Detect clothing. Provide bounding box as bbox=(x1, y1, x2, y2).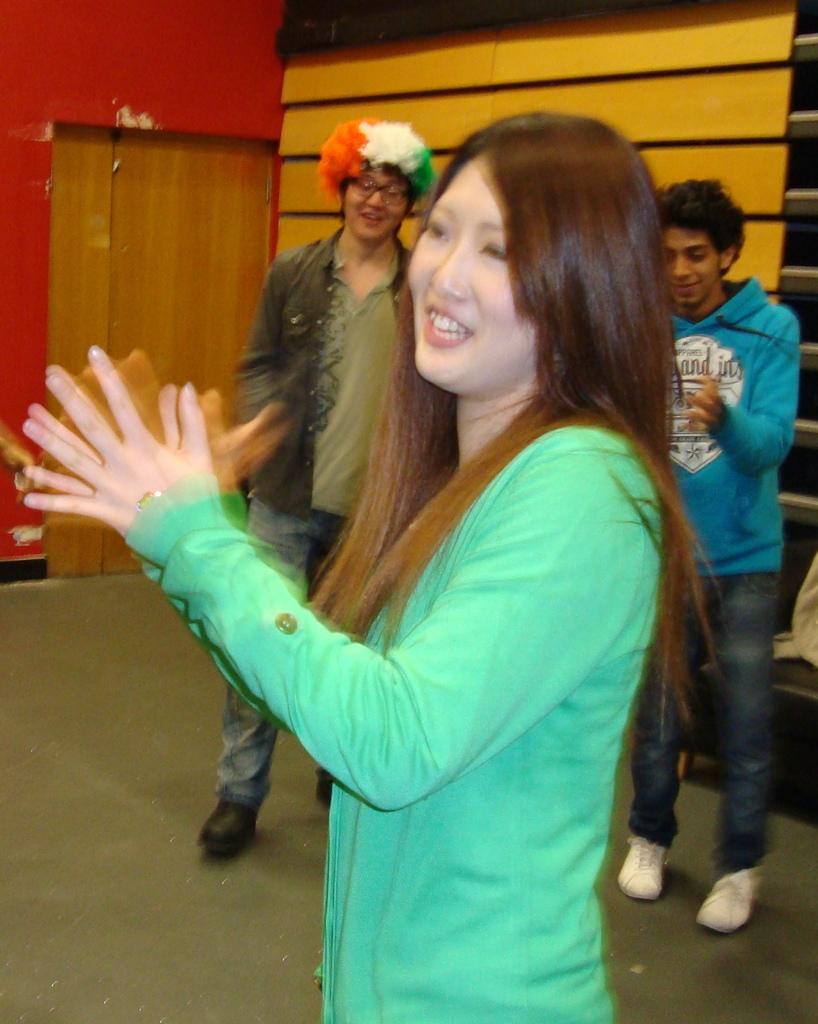
bbox=(634, 572, 780, 872).
